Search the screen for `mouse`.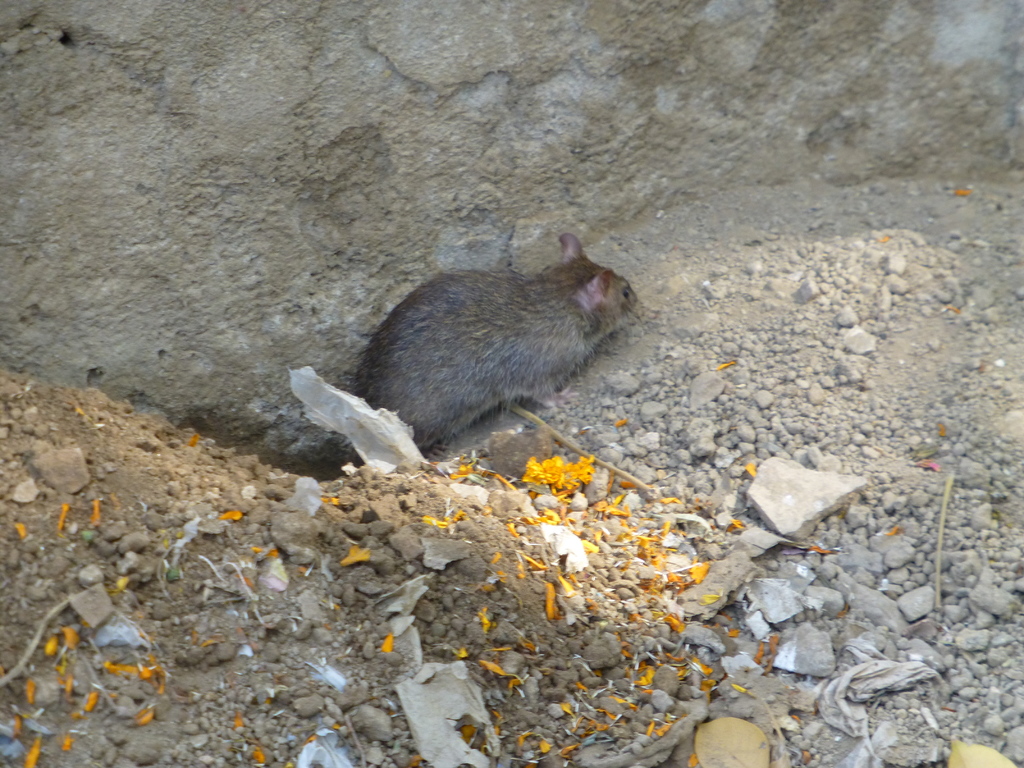
Found at locate(308, 233, 652, 449).
